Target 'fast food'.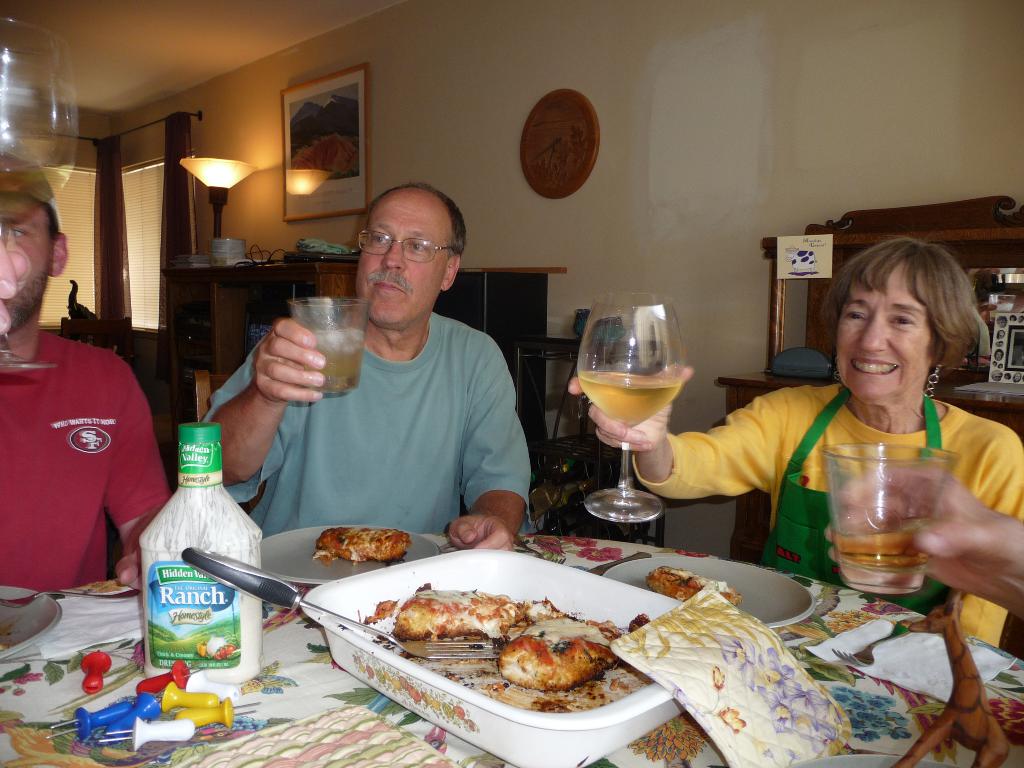
Target region: bbox(648, 566, 744, 598).
